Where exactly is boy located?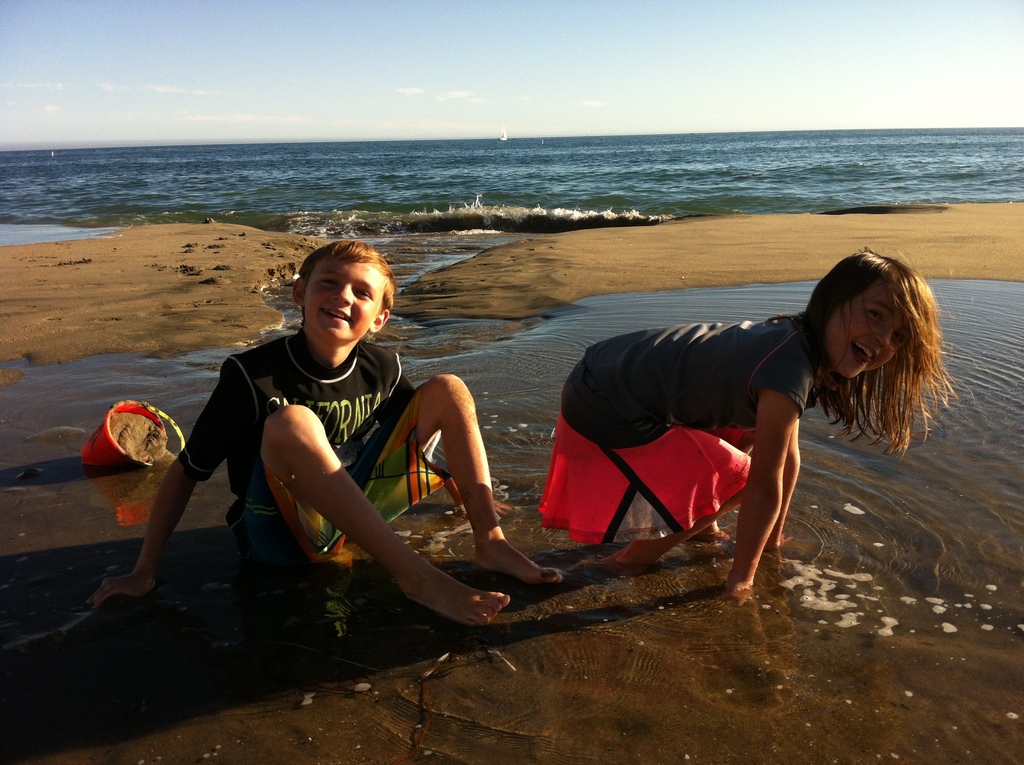
Its bounding box is [148,255,531,616].
